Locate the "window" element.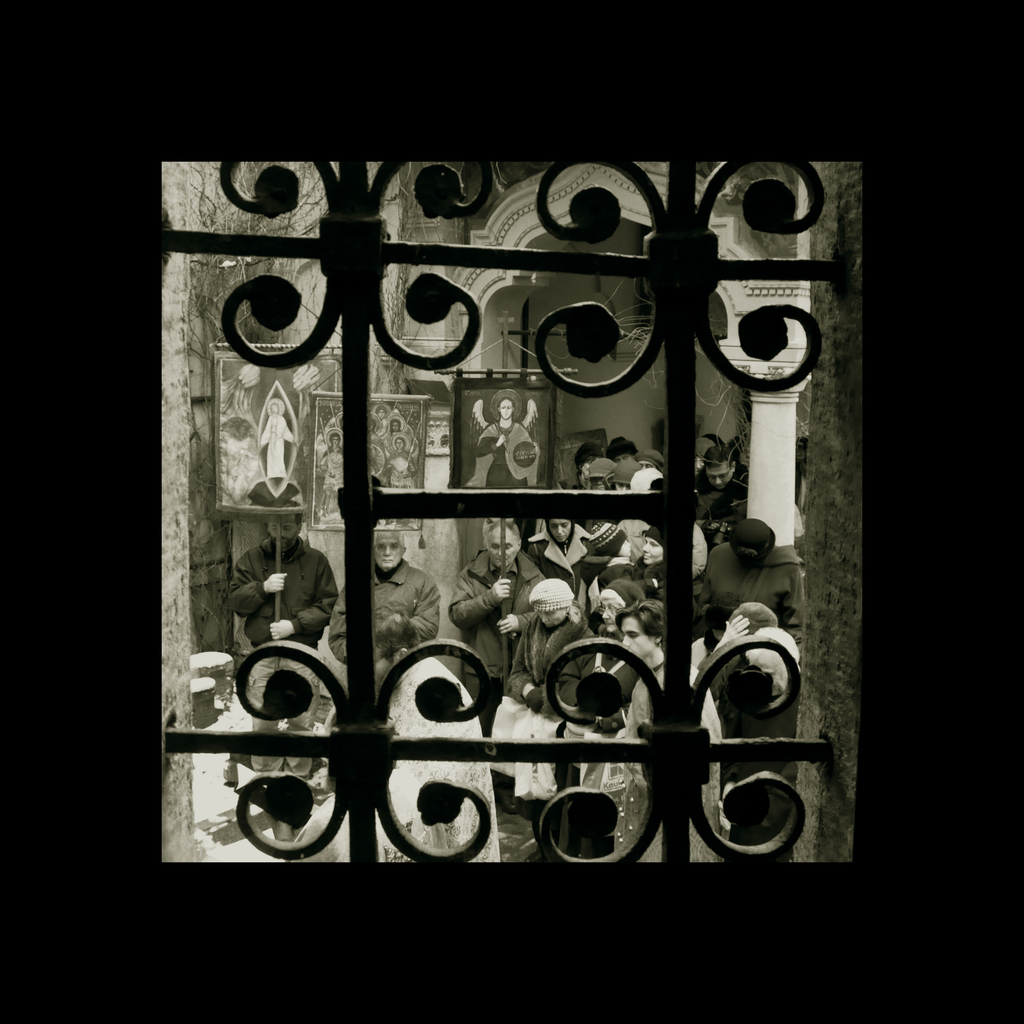
Element bbox: BBox(127, 91, 864, 921).
